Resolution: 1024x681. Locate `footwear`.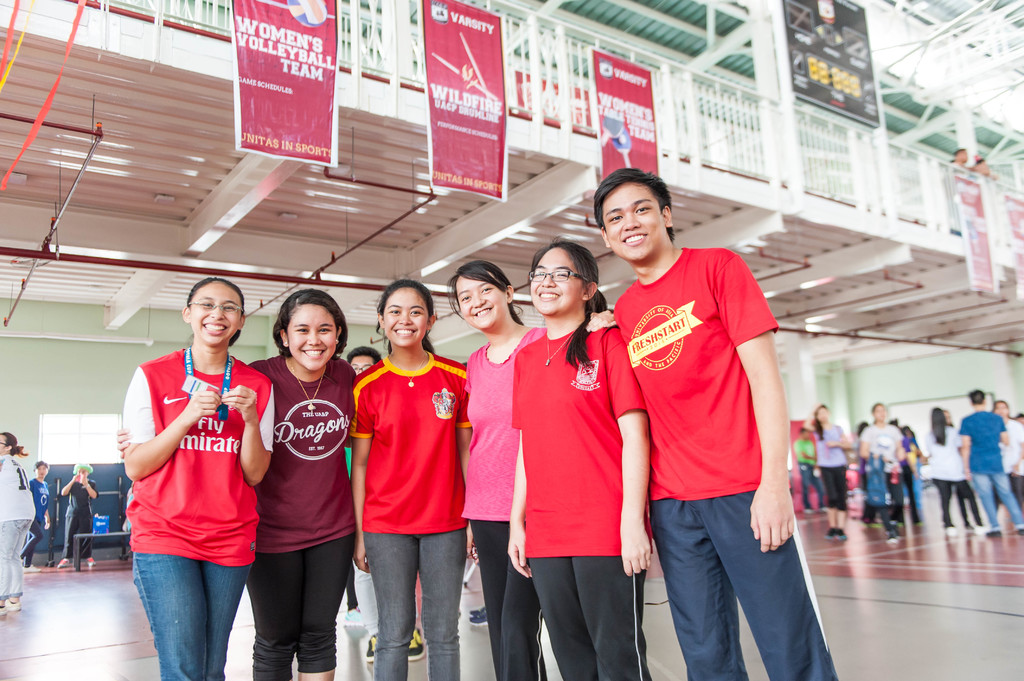
820/524/831/541.
